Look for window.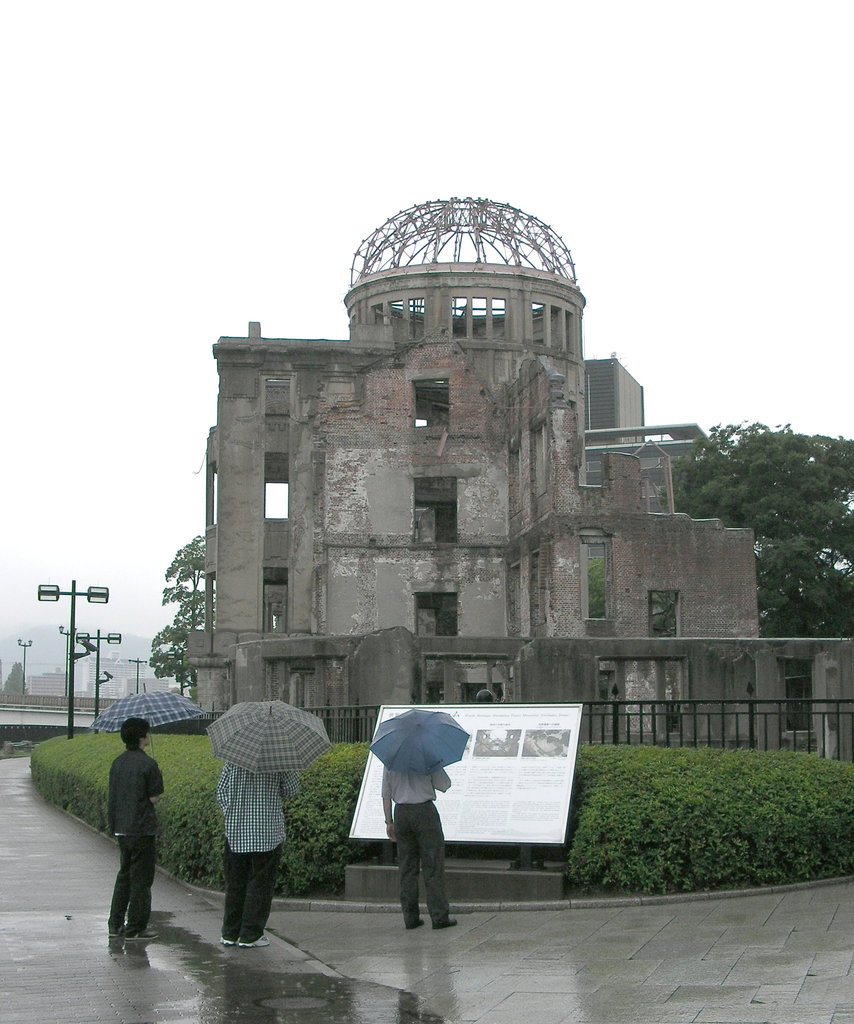
Found: bbox=[409, 373, 451, 428].
